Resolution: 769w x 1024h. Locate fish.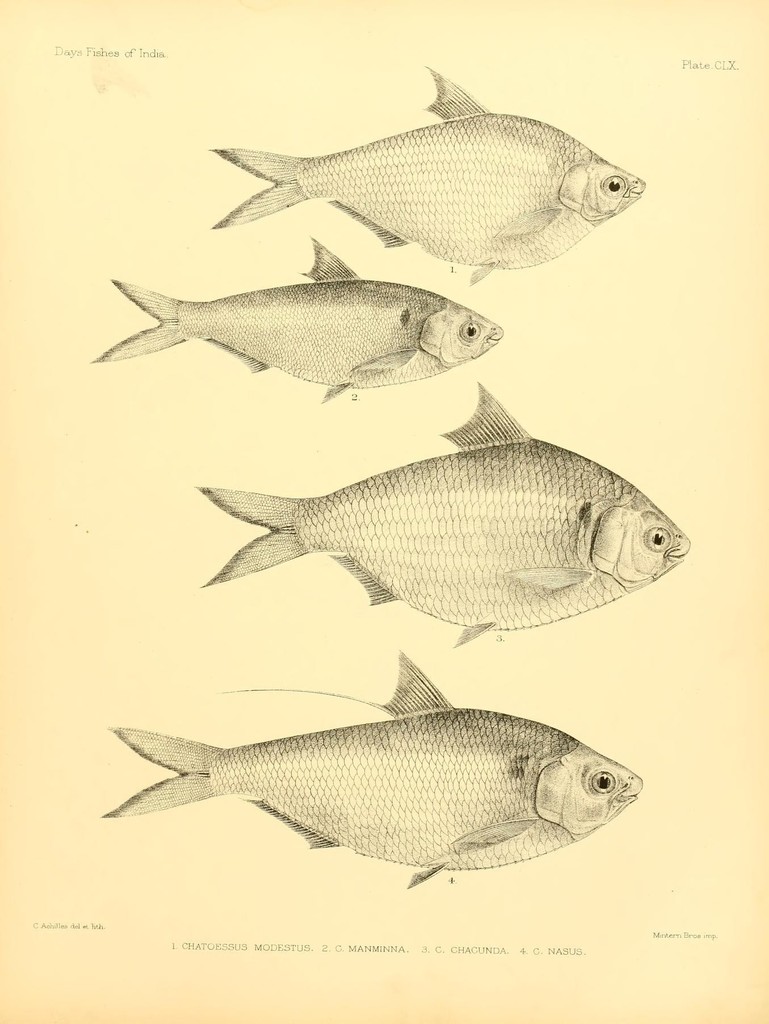
select_region(220, 73, 642, 288).
